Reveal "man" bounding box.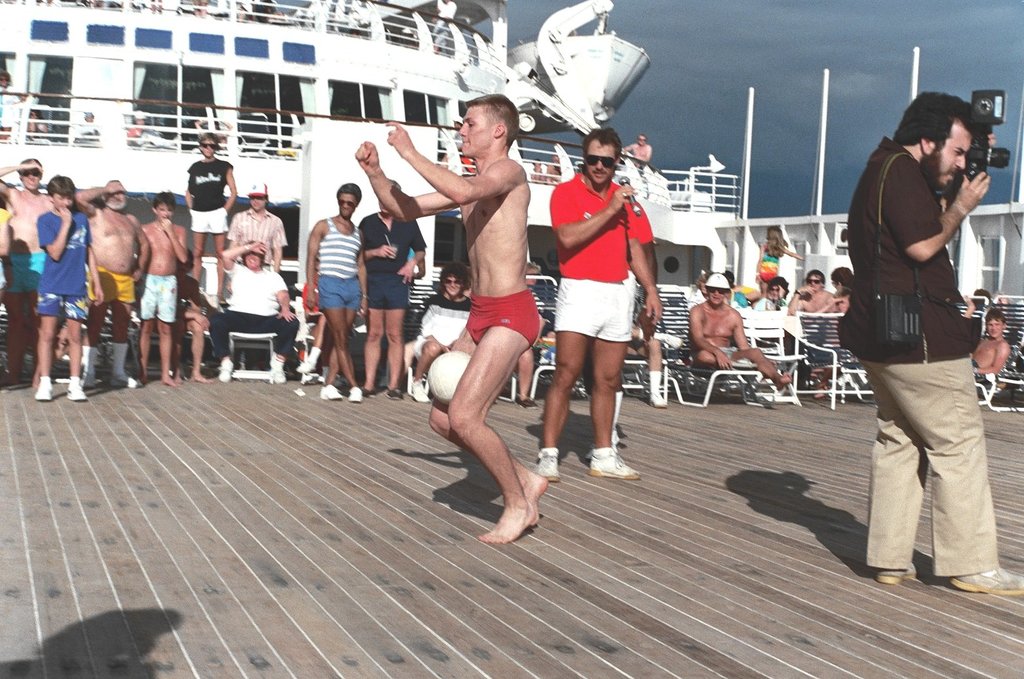
Revealed: bbox=[0, 153, 57, 388].
